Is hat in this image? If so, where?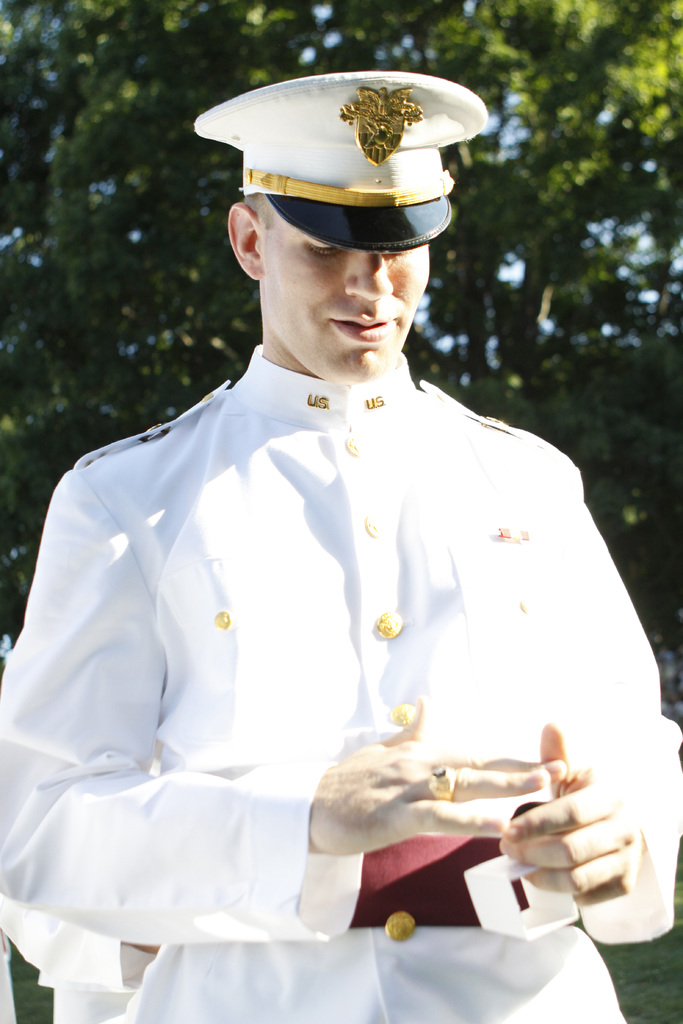
Yes, at l=216, t=79, r=473, b=225.
